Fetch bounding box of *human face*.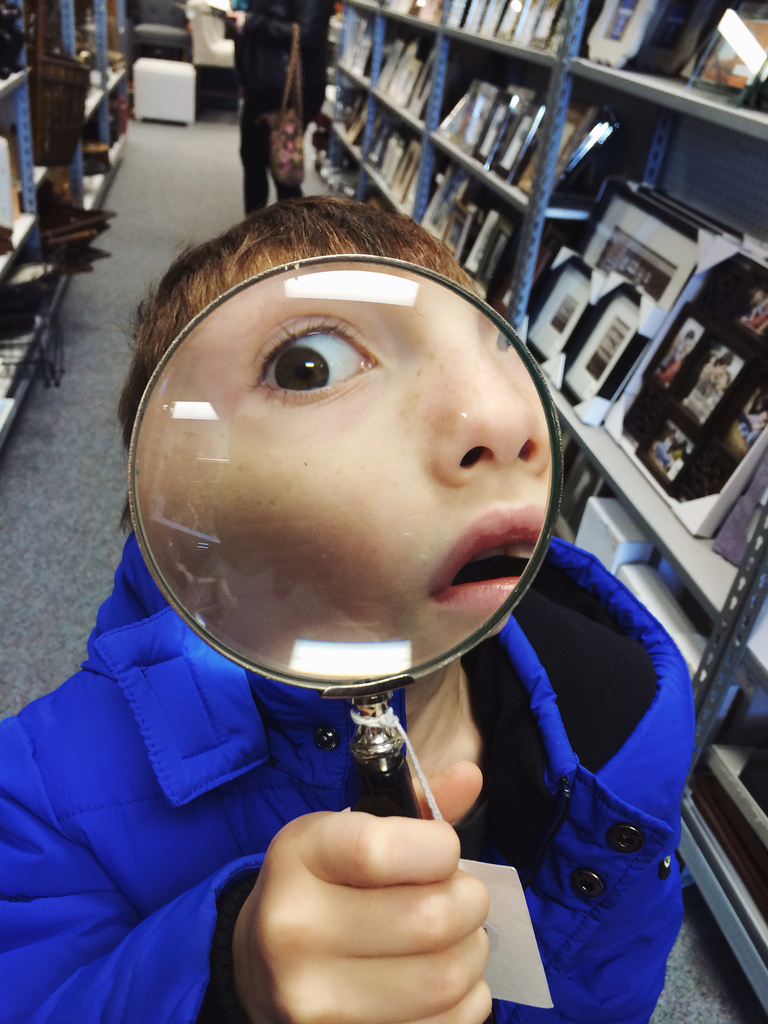
Bbox: (130,266,553,681).
